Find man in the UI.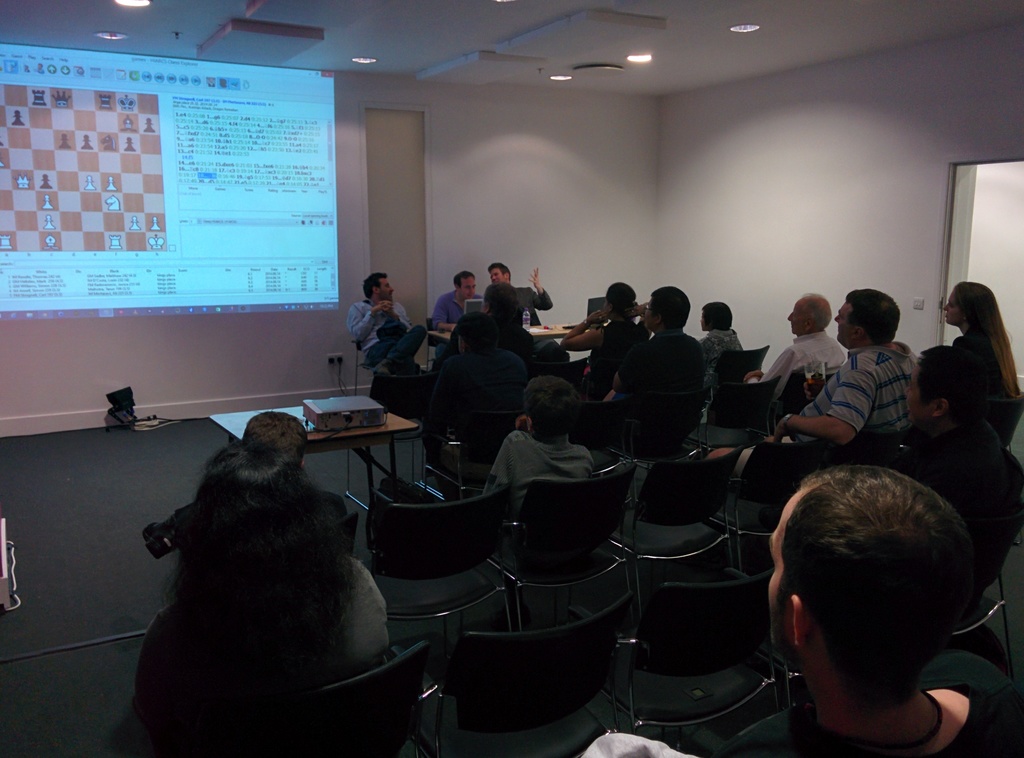
UI element at 696:465:1022:757.
